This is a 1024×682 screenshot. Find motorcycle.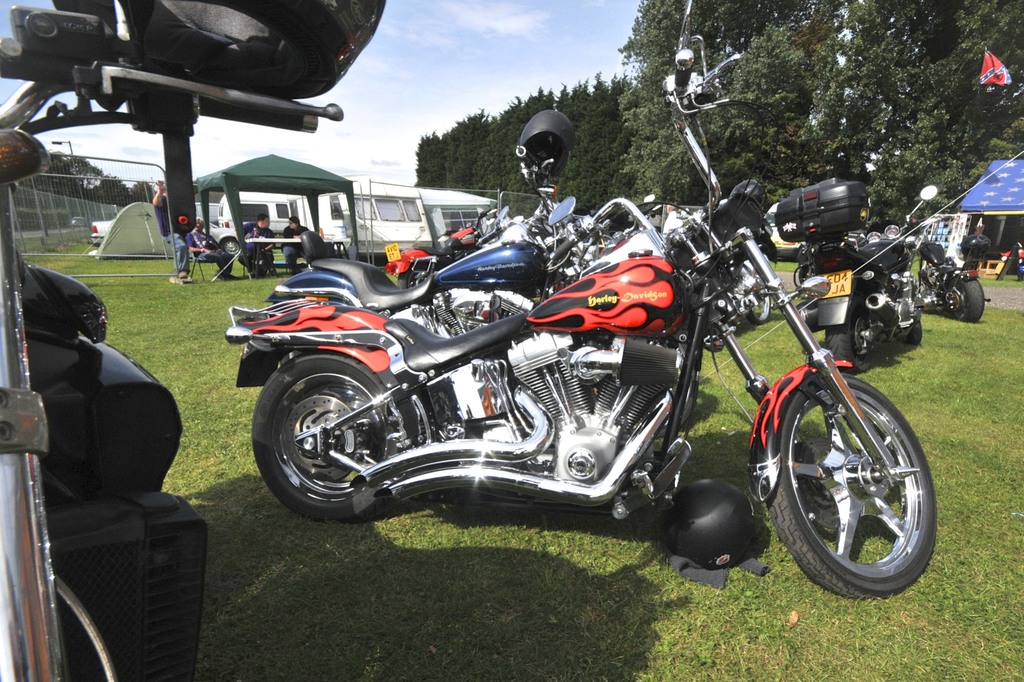
Bounding box: 0, 8, 342, 679.
